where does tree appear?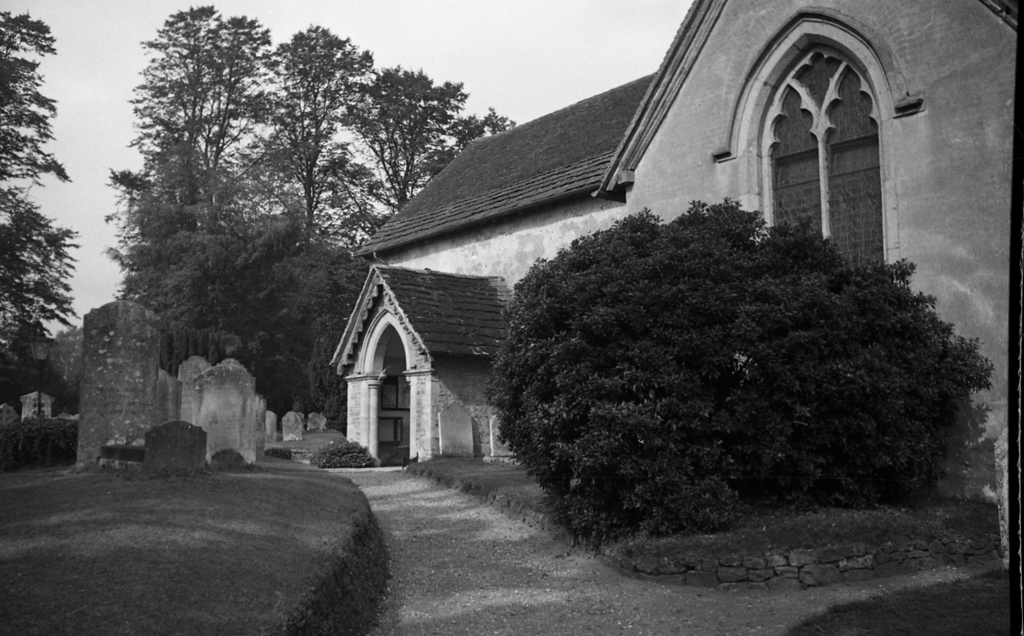
Appears at Rect(334, 57, 520, 218).
